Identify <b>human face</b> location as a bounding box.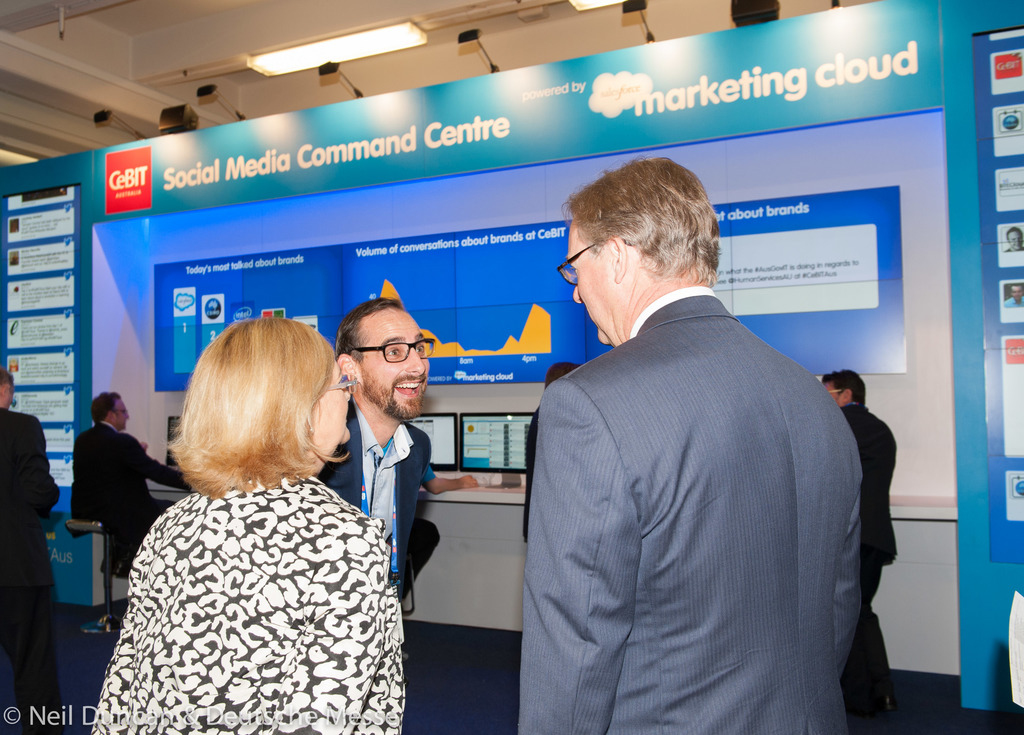
[309, 356, 359, 449].
